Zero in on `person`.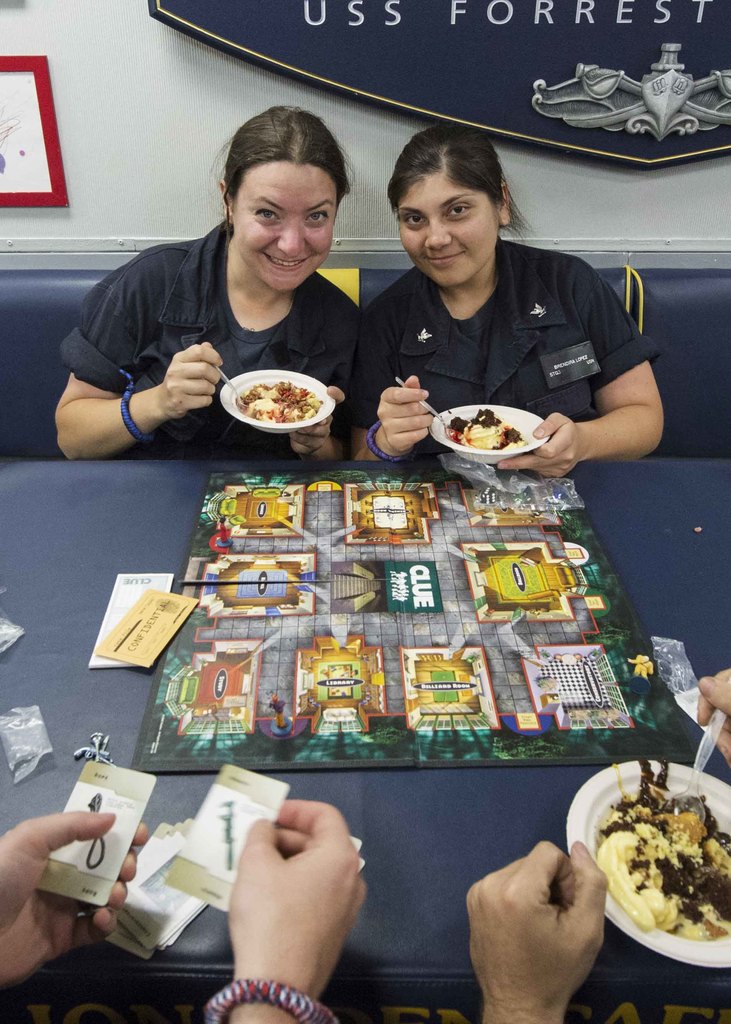
Zeroed in: detection(327, 131, 642, 475).
